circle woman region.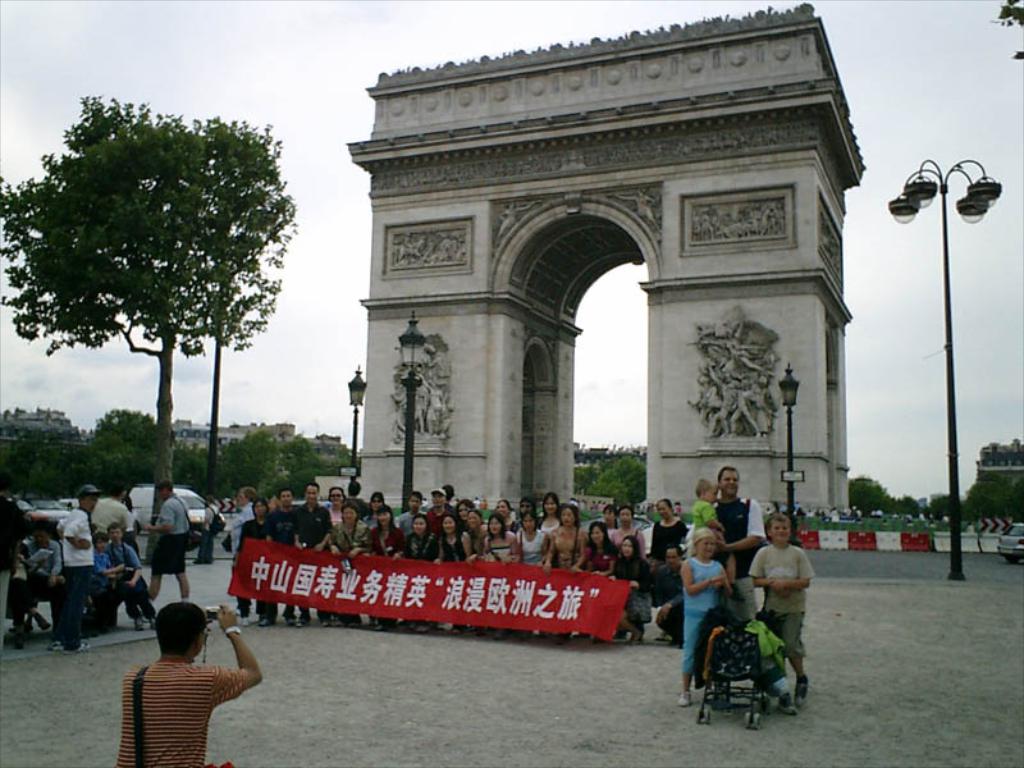
Region: bbox=(643, 500, 696, 570).
